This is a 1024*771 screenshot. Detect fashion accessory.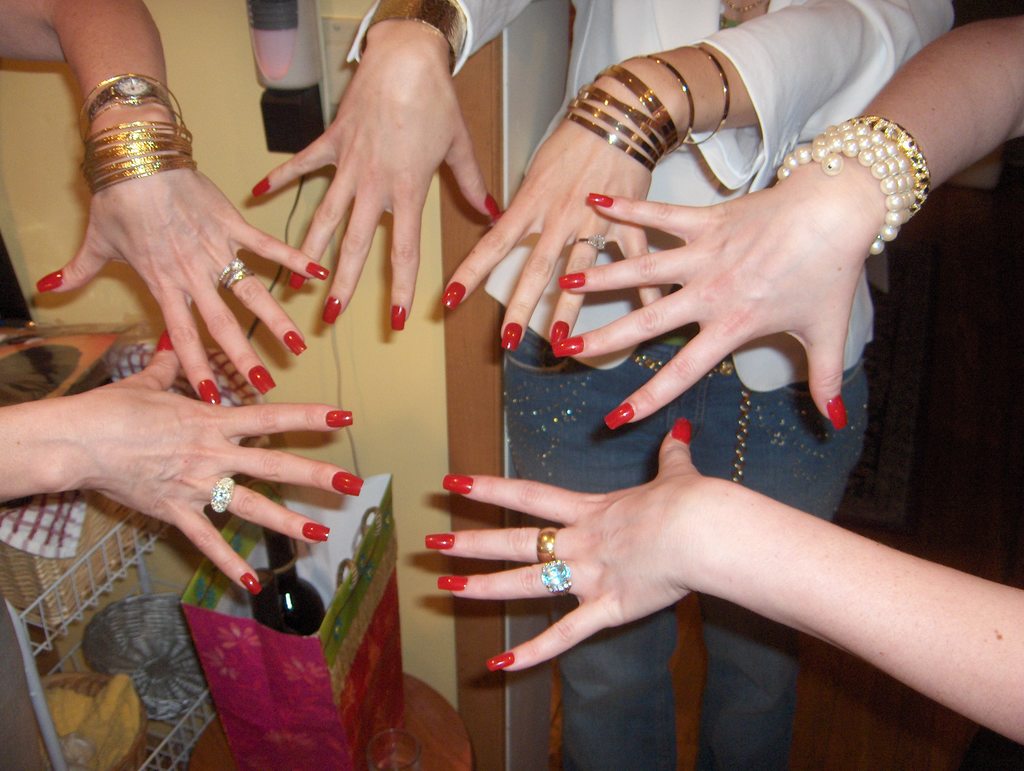
{"left": 365, "top": 0, "right": 467, "bottom": 69}.
